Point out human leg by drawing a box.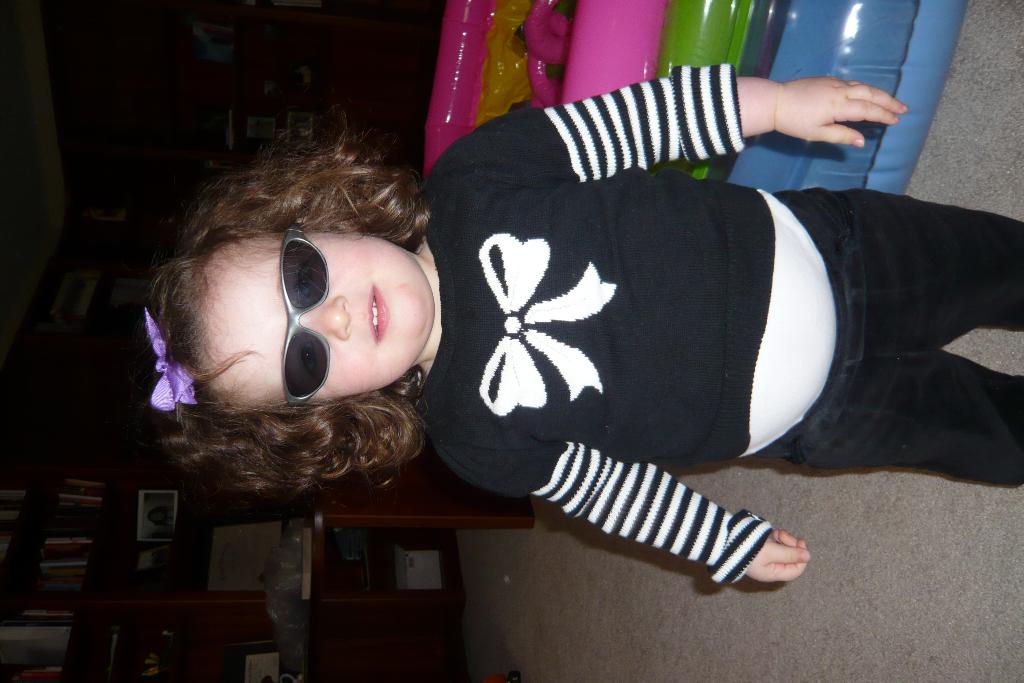
[left=772, top=190, right=1023, bottom=352].
